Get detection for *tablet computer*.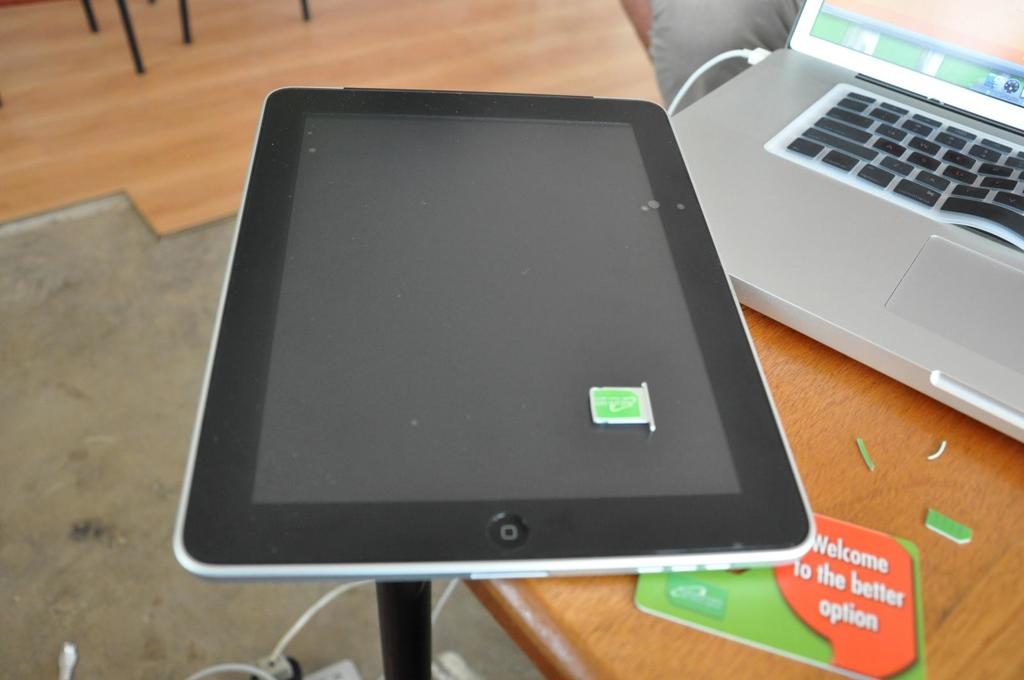
Detection: x1=170 y1=90 x2=820 y2=572.
